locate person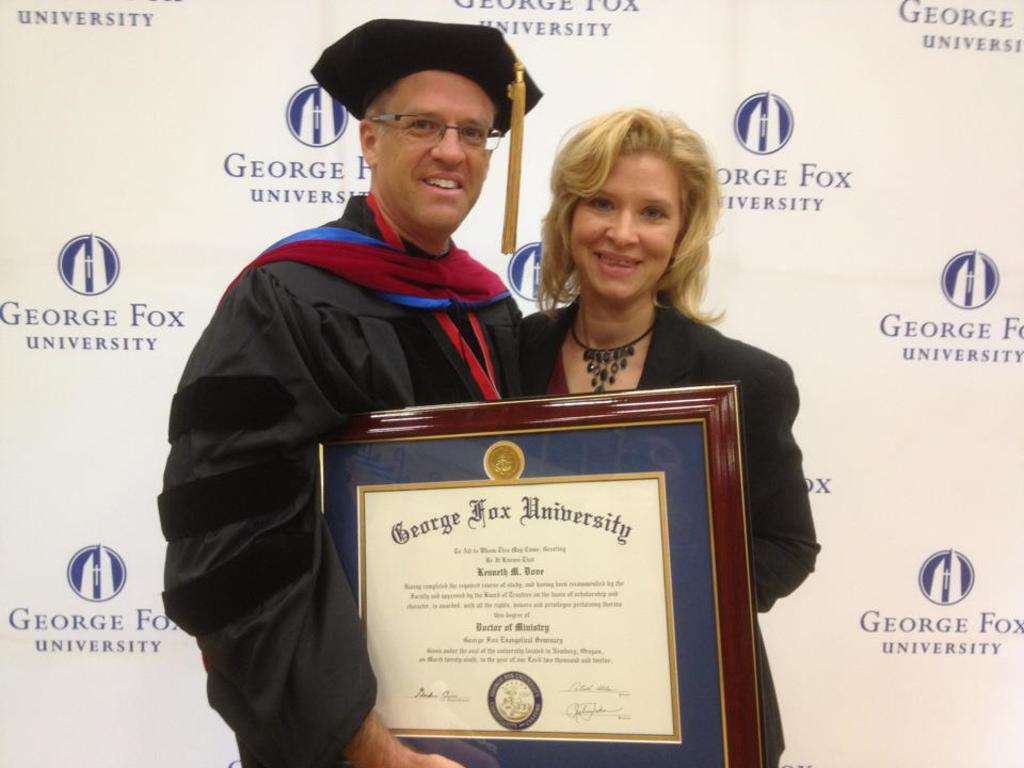
522 99 819 767
